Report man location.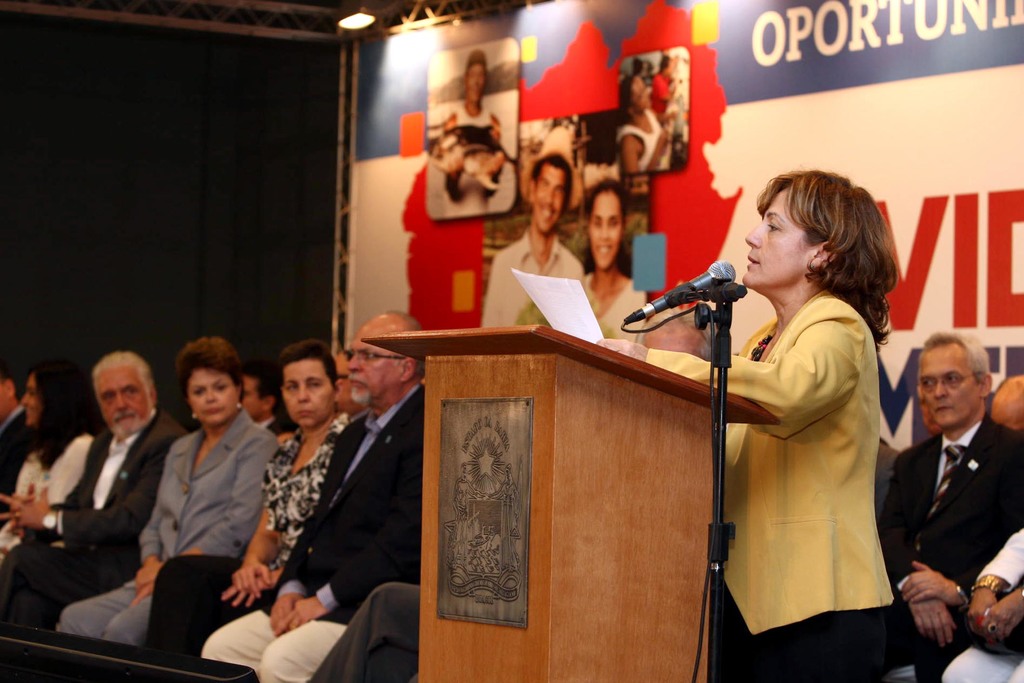
Report: bbox=(0, 349, 193, 616).
